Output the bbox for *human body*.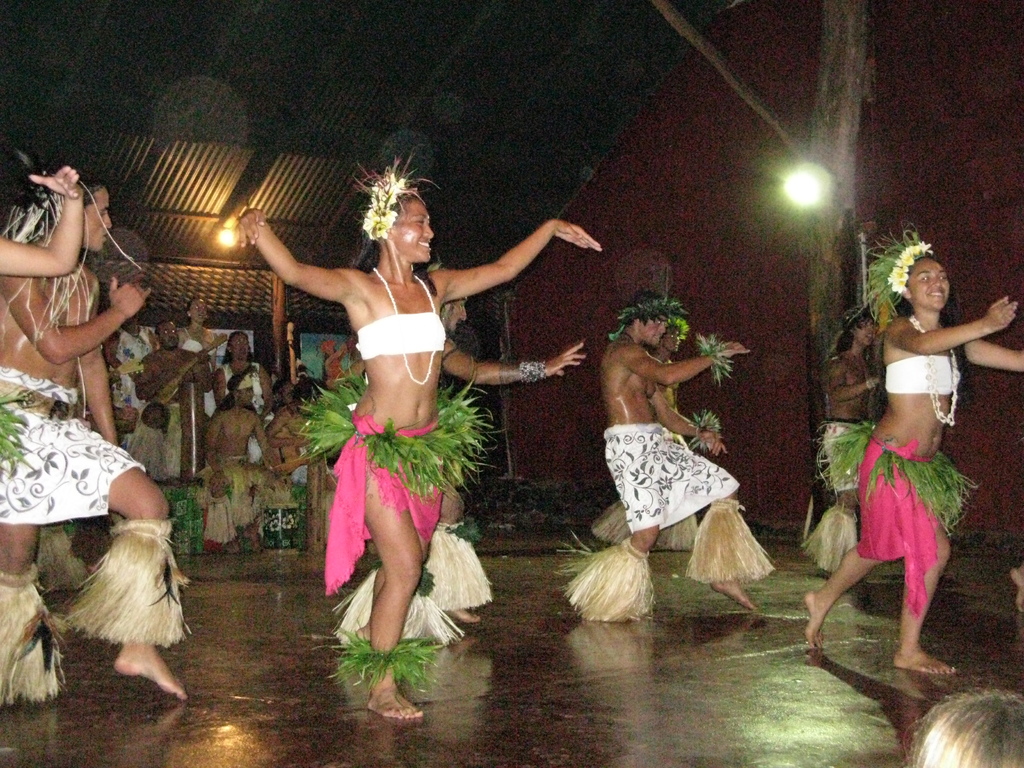
(603, 336, 747, 616).
